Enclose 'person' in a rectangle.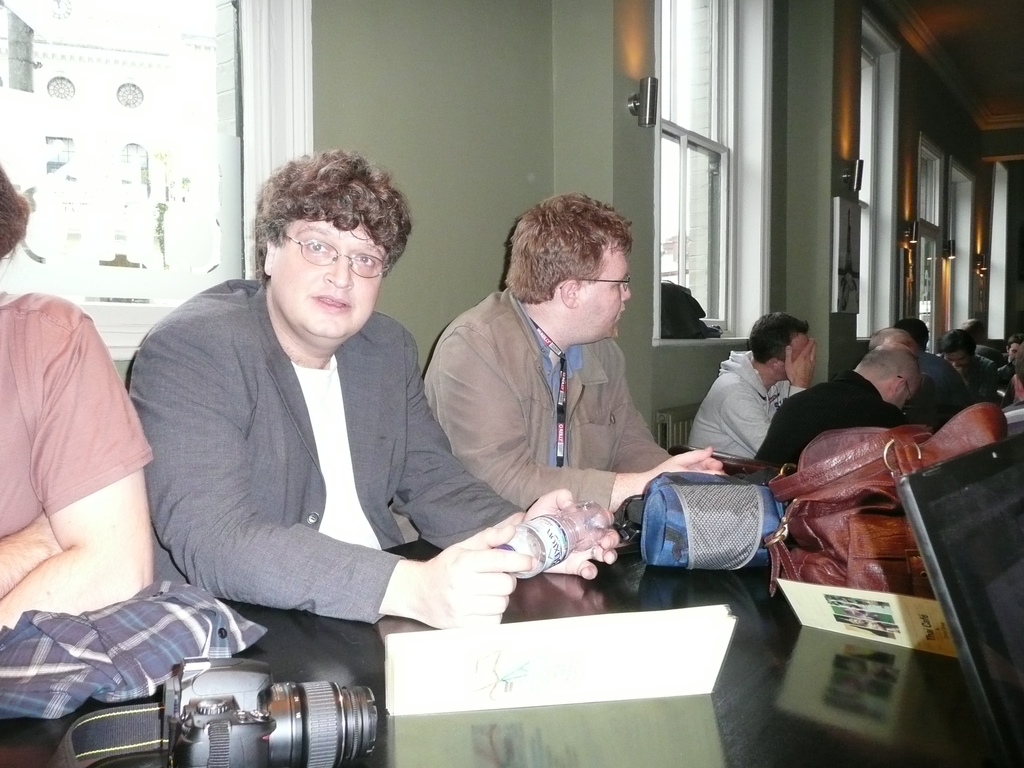
126/146/622/630.
